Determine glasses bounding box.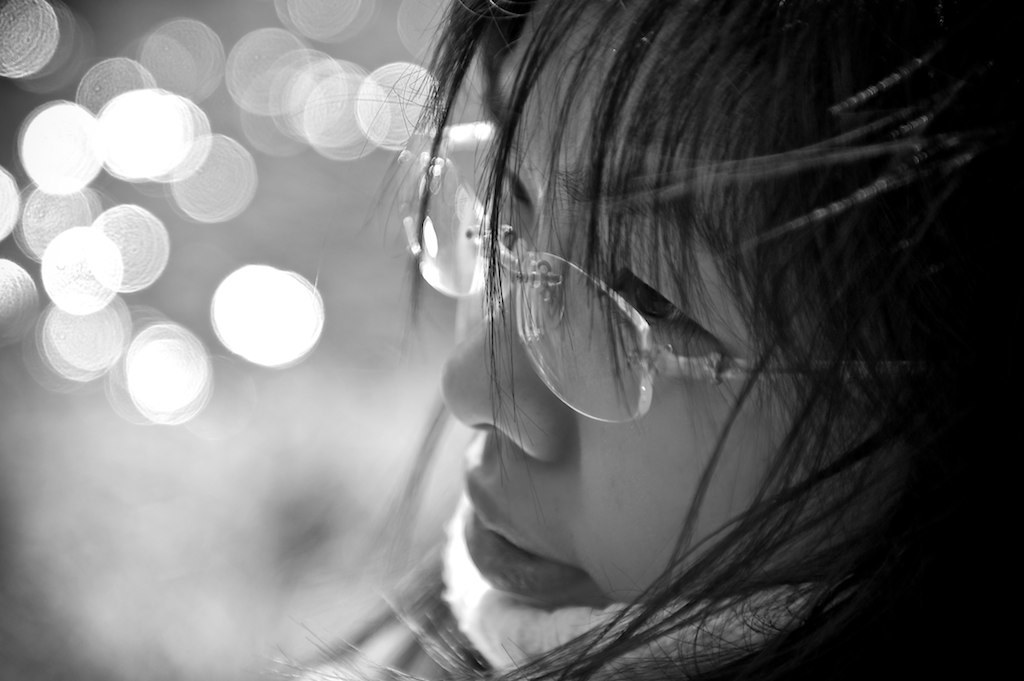
Determined: Rect(399, 116, 840, 414).
